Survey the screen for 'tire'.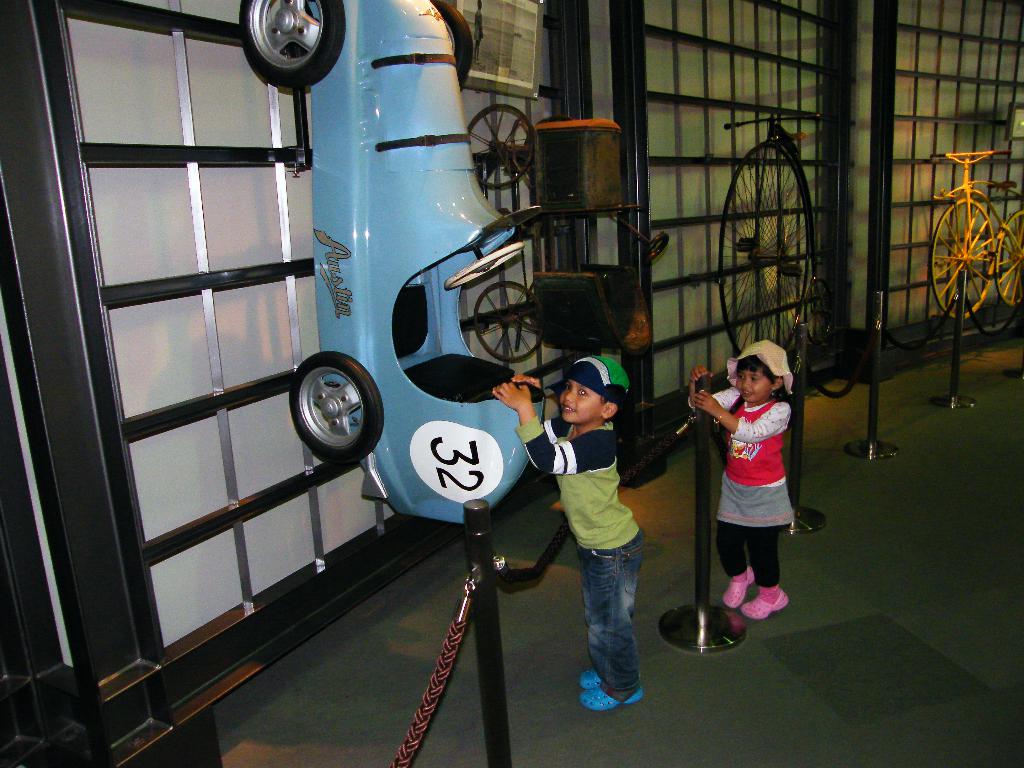
Survey found: locate(806, 278, 830, 337).
